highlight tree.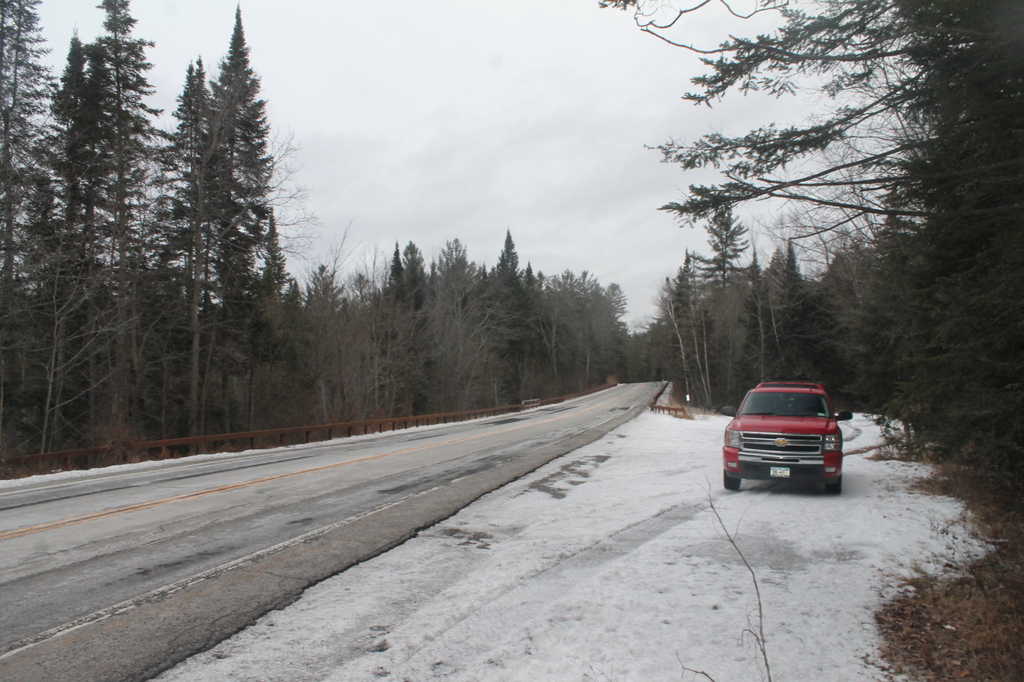
Highlighted region: (765,234,831,384).
